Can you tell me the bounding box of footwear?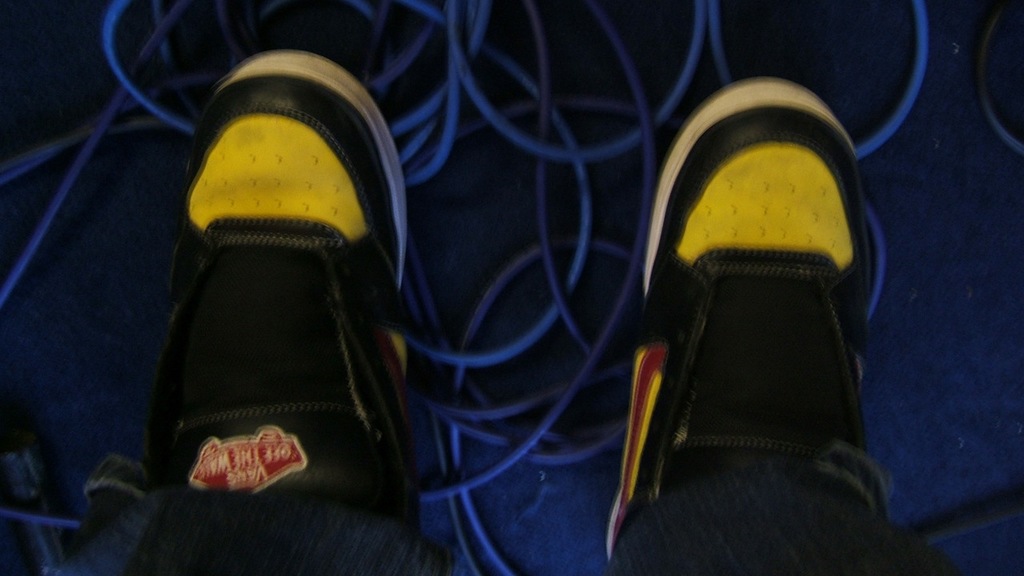
bbox=(607, 74, 872, 554).
